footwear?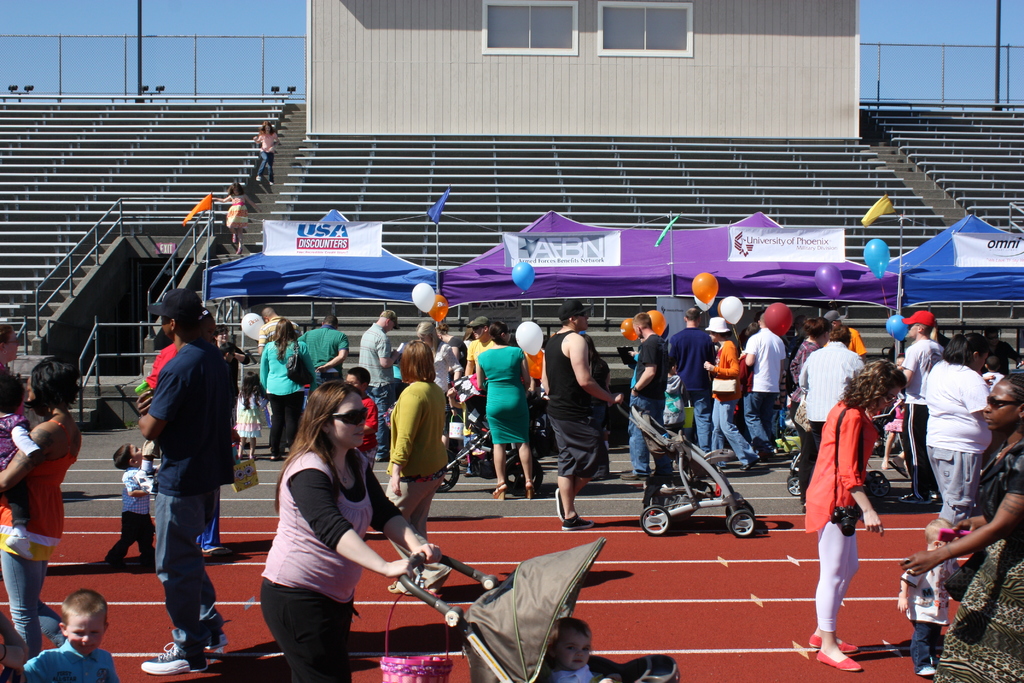
select_region(764, 446, 781, 458)
